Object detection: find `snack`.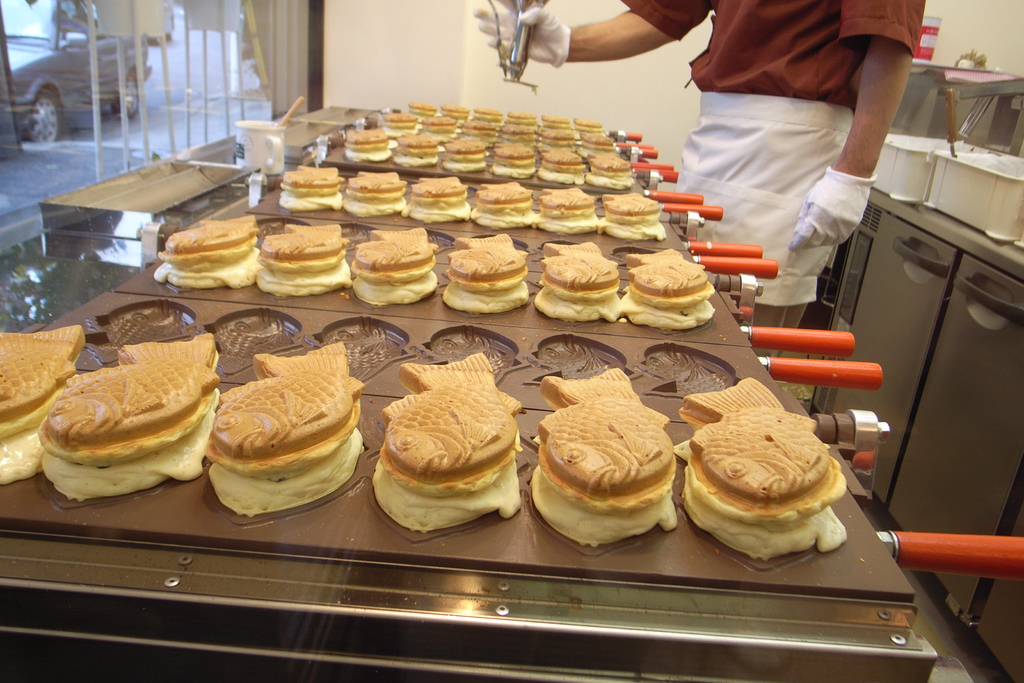
444, 108, 469, 117.
